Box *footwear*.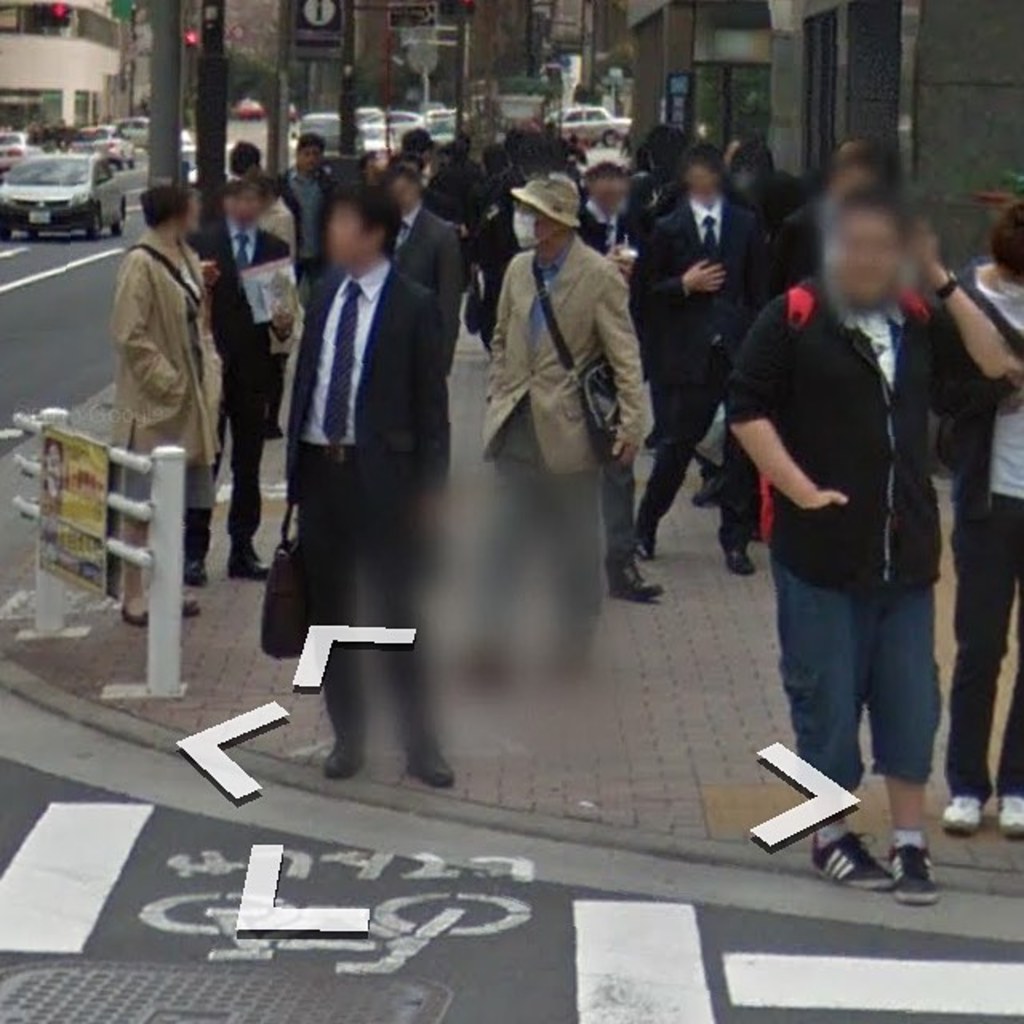
(722, 536, 755, 570).
